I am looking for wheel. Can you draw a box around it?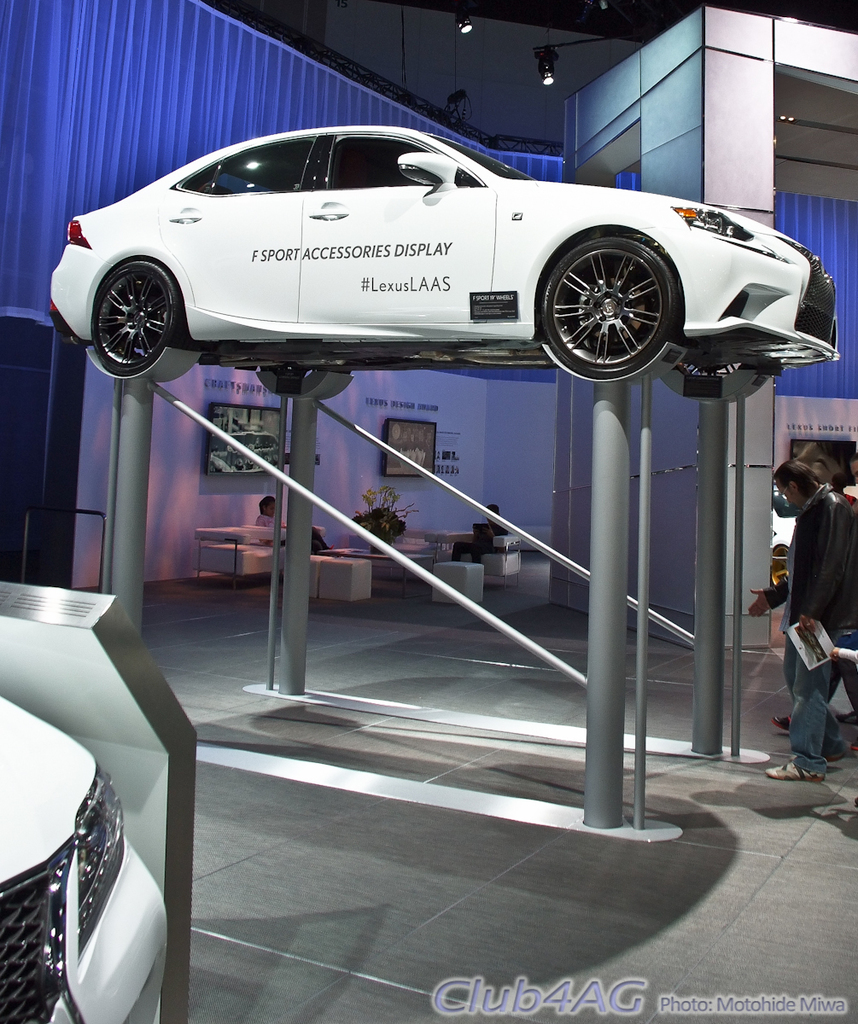
Sure, the bounding box is bbox=[96, 253, 196, 375].
